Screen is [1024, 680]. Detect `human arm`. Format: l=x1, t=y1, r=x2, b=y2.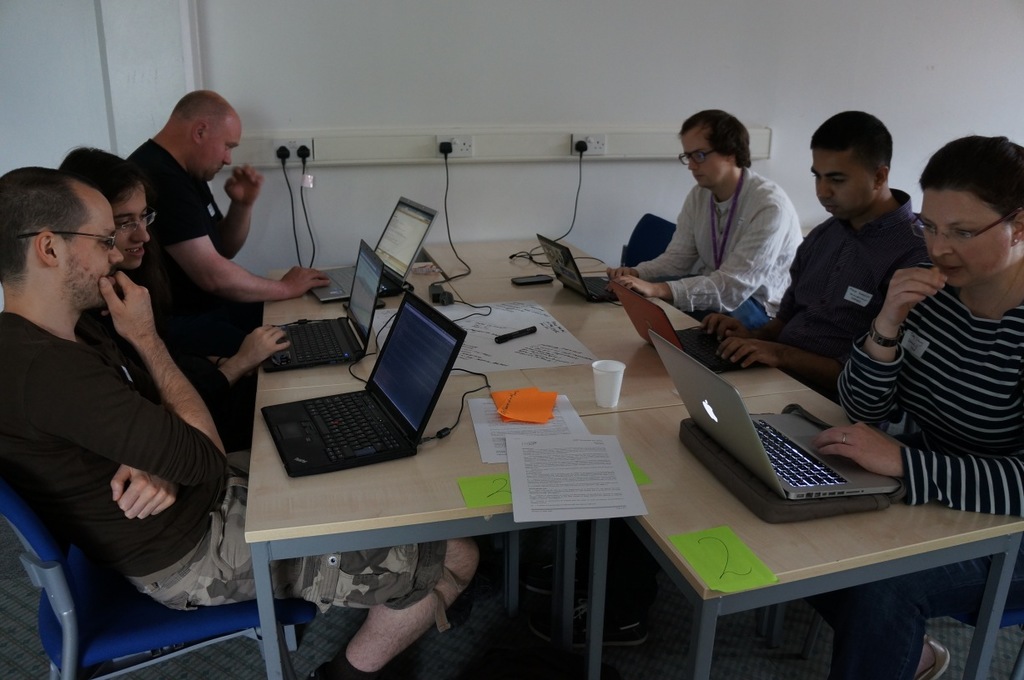
l=71, t=274, r=227, b=507.
